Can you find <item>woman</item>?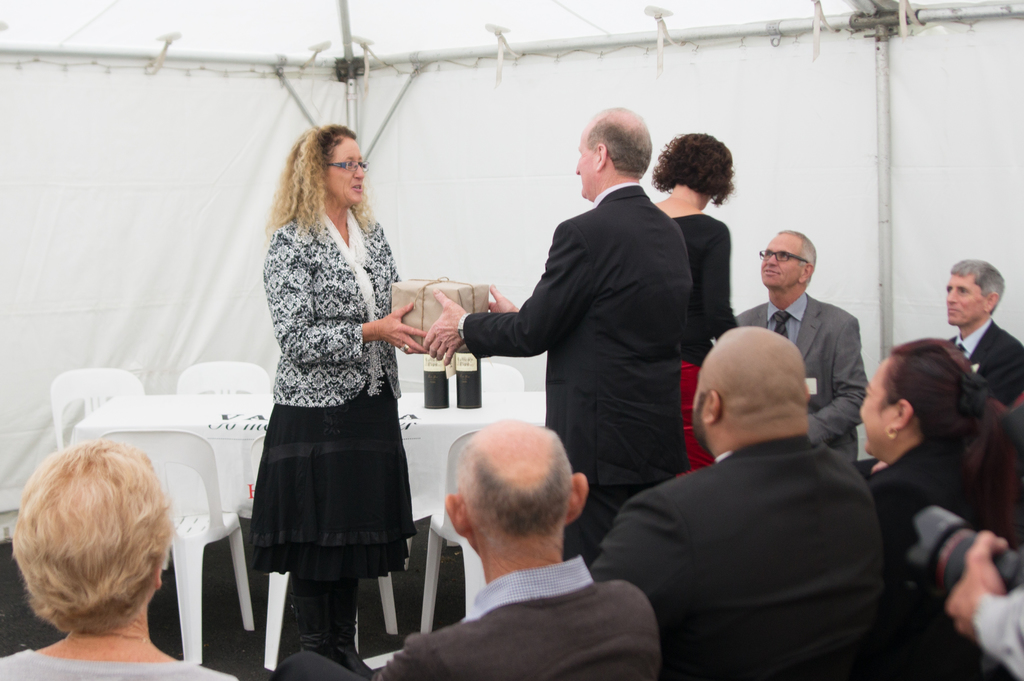
Yes, bounding box: <bbox>858, 334, 1023, 680</bbox>.
